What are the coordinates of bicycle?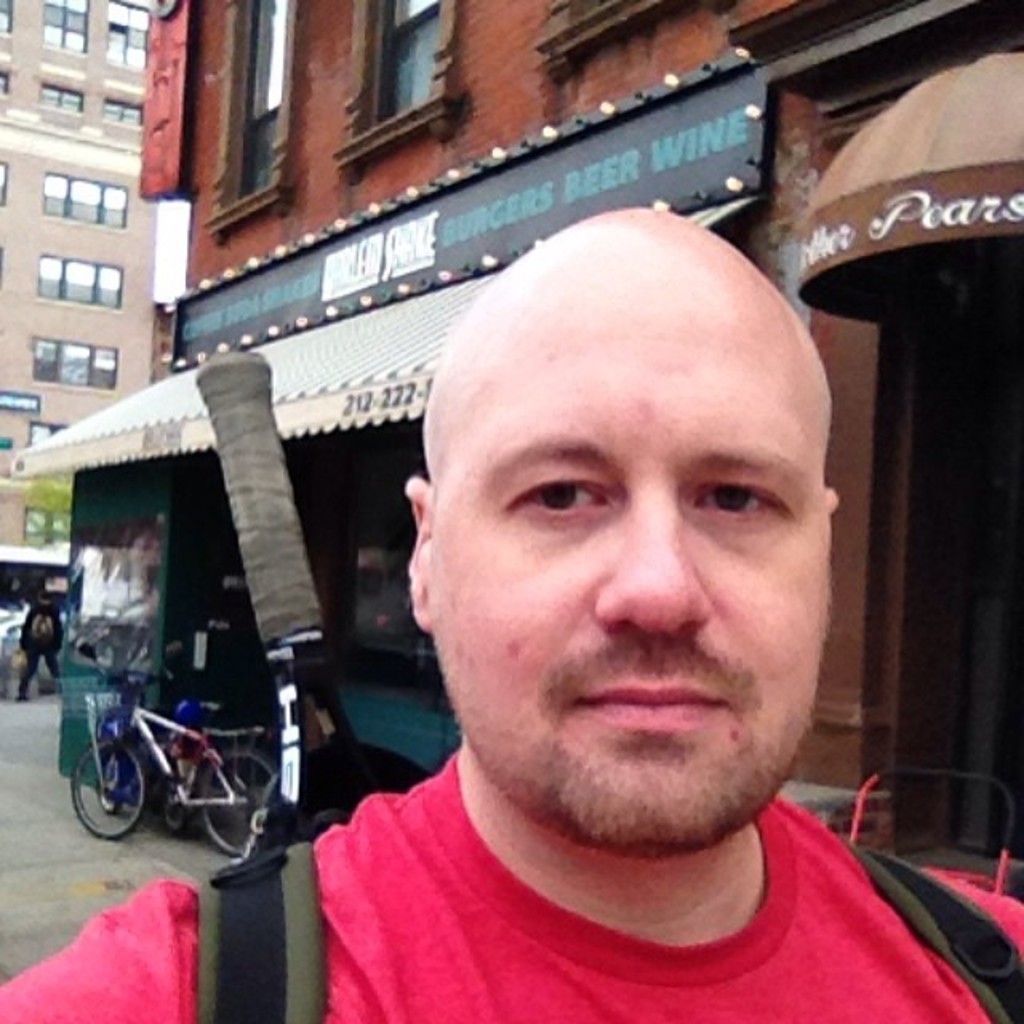
(69,666,280,858).
